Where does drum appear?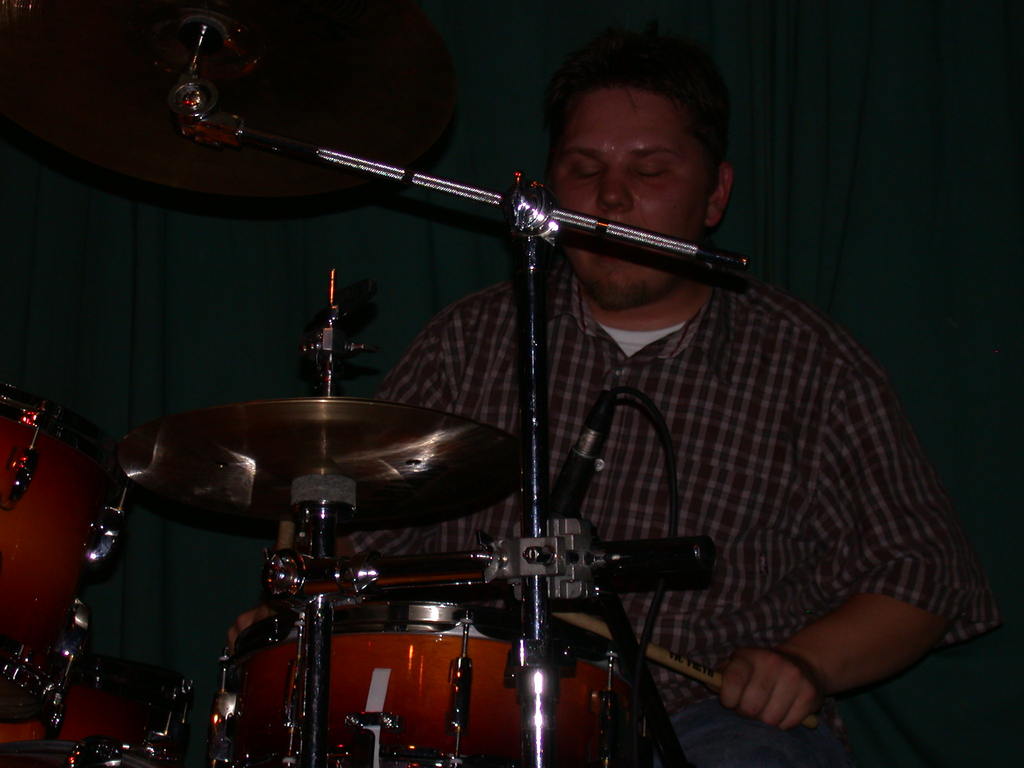
Appears at box(240, 591, 637, 767).
